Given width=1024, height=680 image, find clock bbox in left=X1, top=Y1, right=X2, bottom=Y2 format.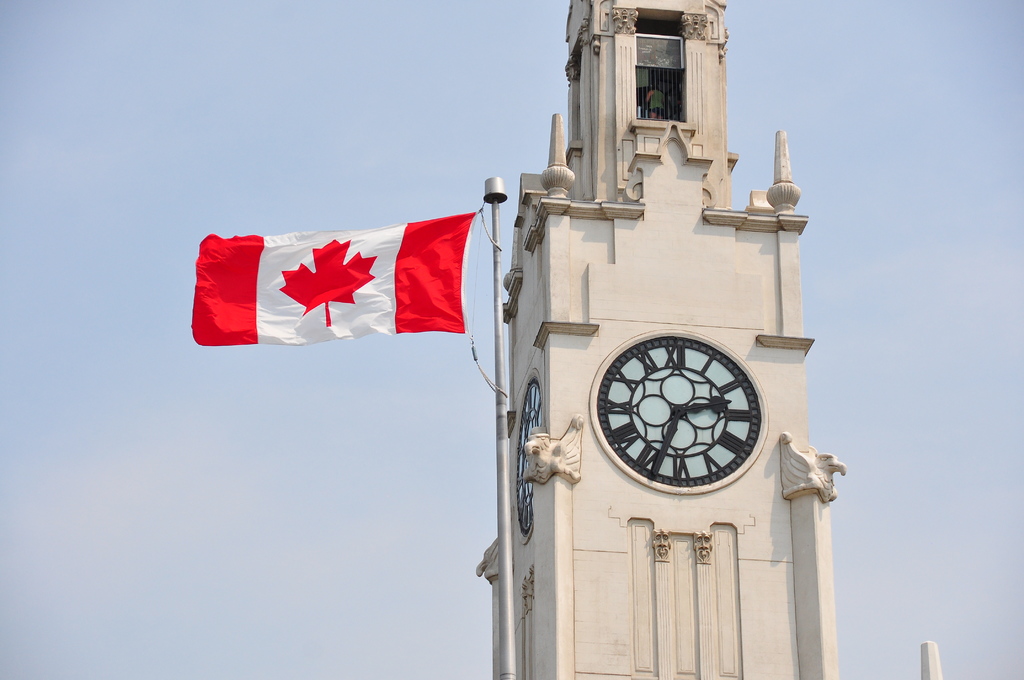
left=603, top=331, right=776, bottom=520.
